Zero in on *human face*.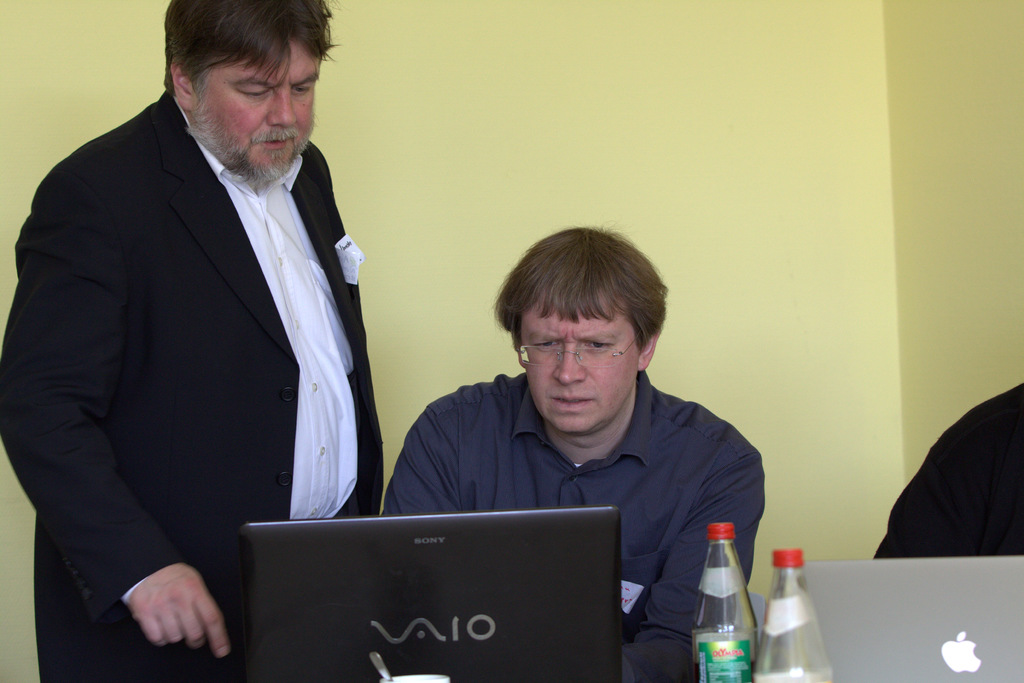
Zeroed in: 175,53,314,182.
